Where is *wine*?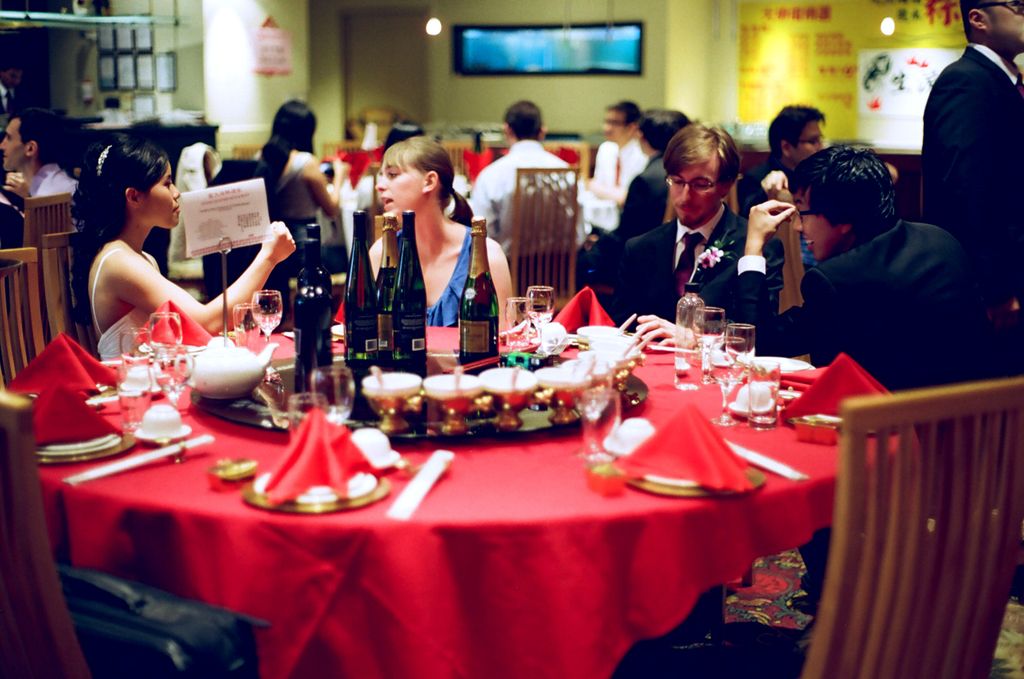
region(454, 211, 503, 369).
